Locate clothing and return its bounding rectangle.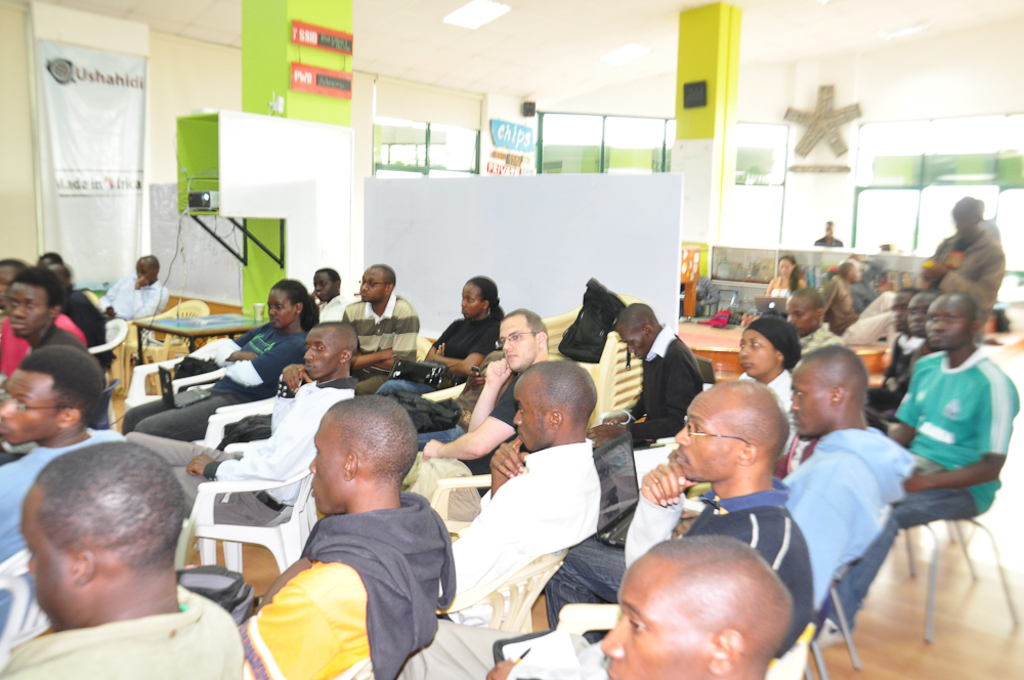
<box>932,228,1001,314</box>.
